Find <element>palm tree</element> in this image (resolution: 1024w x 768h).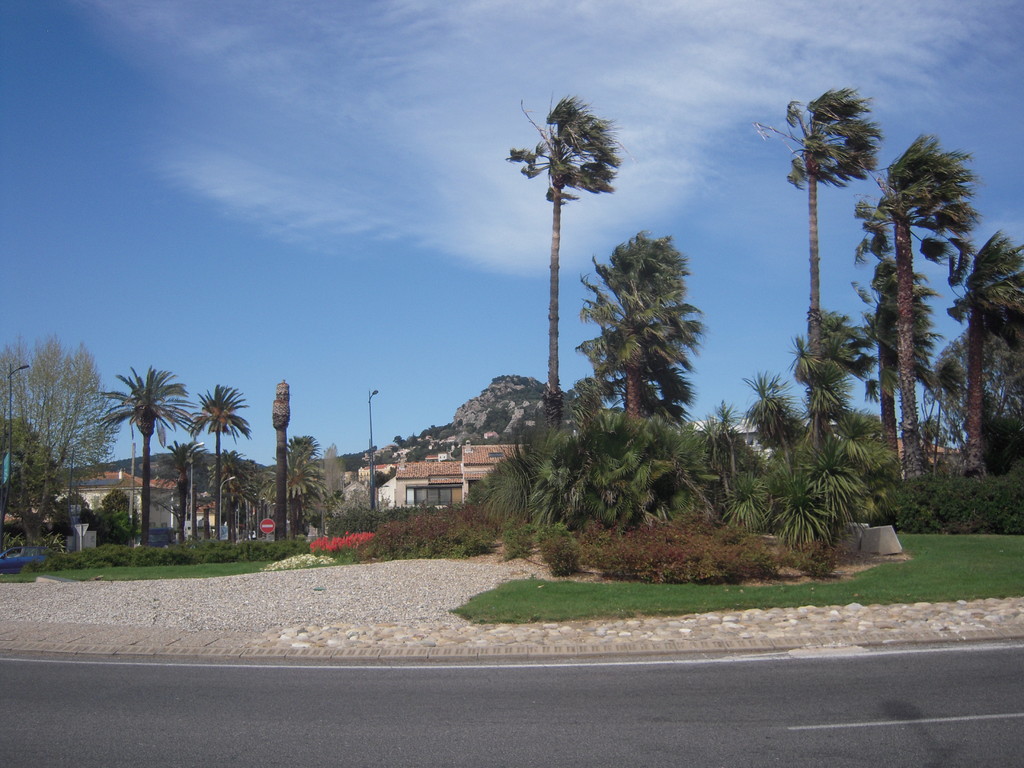
183 385 248 540.
